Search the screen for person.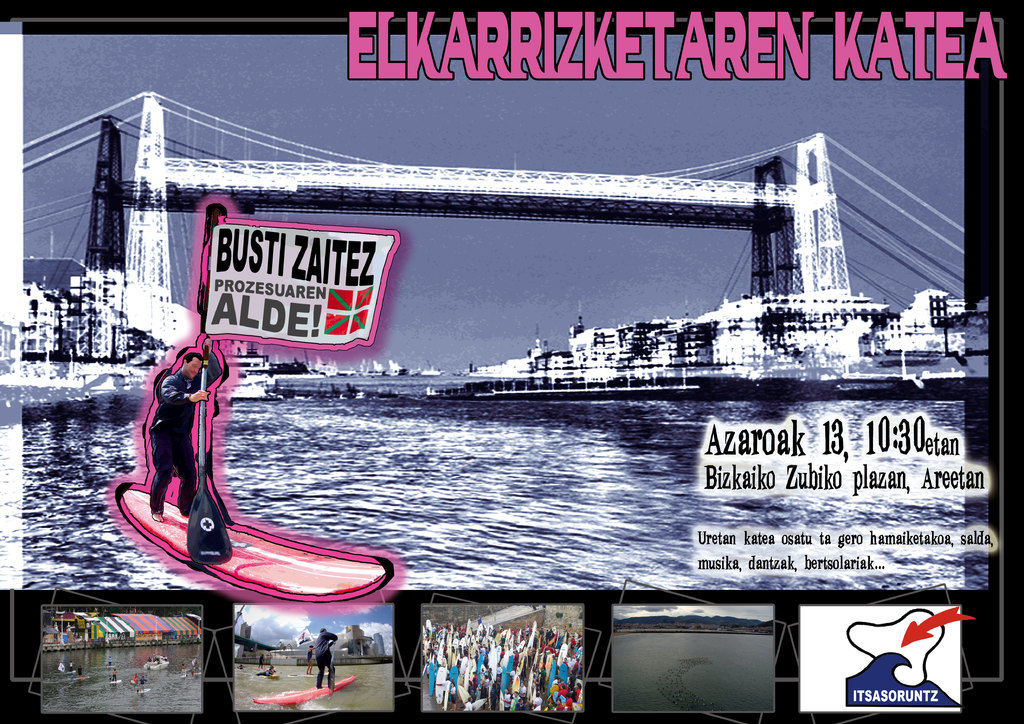
Found at Rect(310, 625, 335, 682).
